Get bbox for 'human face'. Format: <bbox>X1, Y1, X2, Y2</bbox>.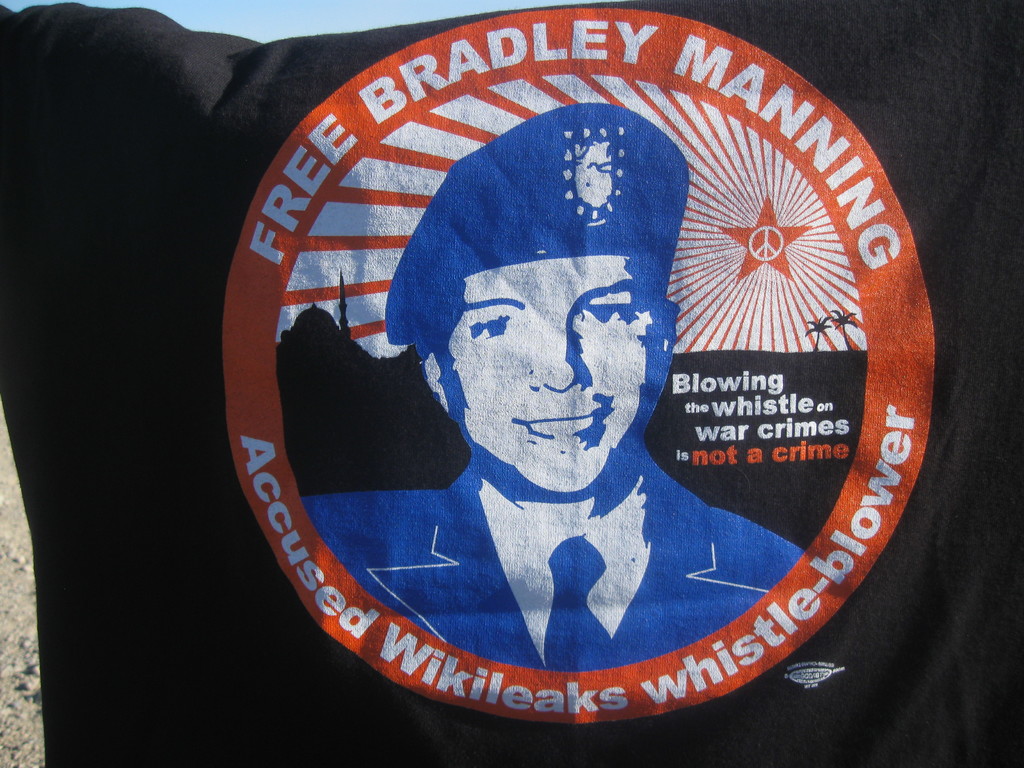
<bbox>445, 257, 653, 498</bbox>.
